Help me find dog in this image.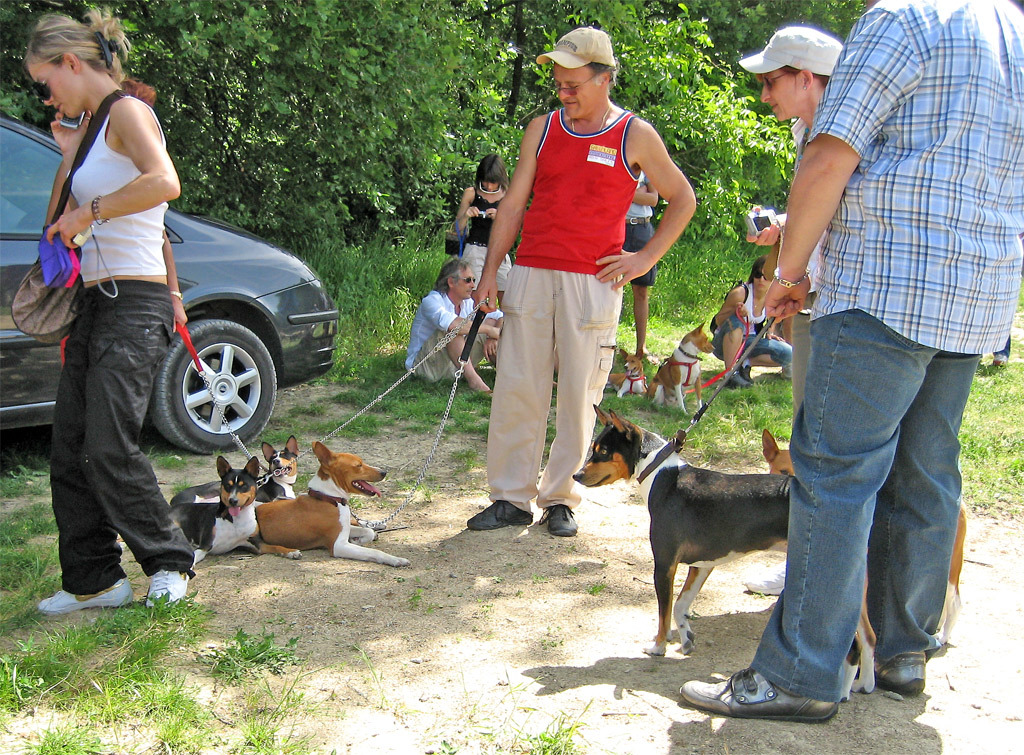
Found it: locate(174, 437, 305, 505).
